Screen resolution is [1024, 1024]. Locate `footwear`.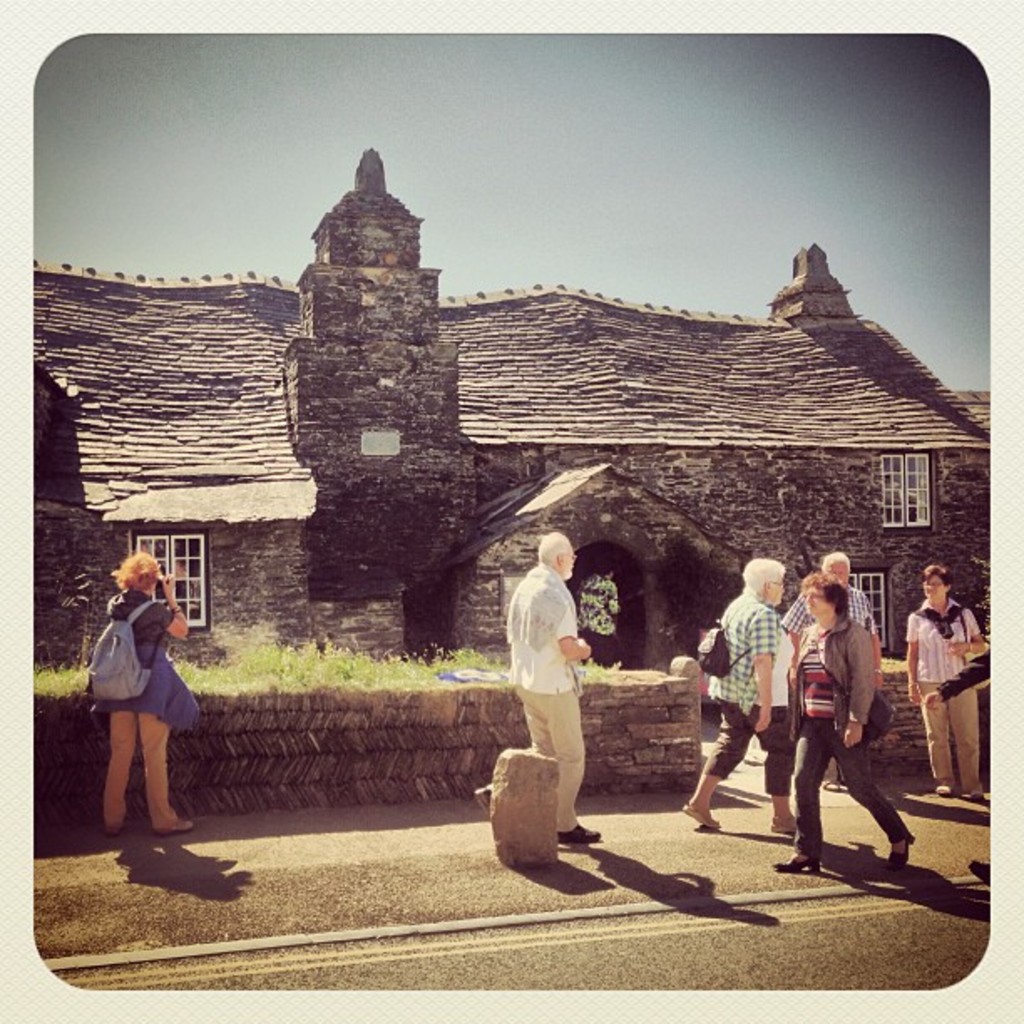
960, 793, 977, 801.
